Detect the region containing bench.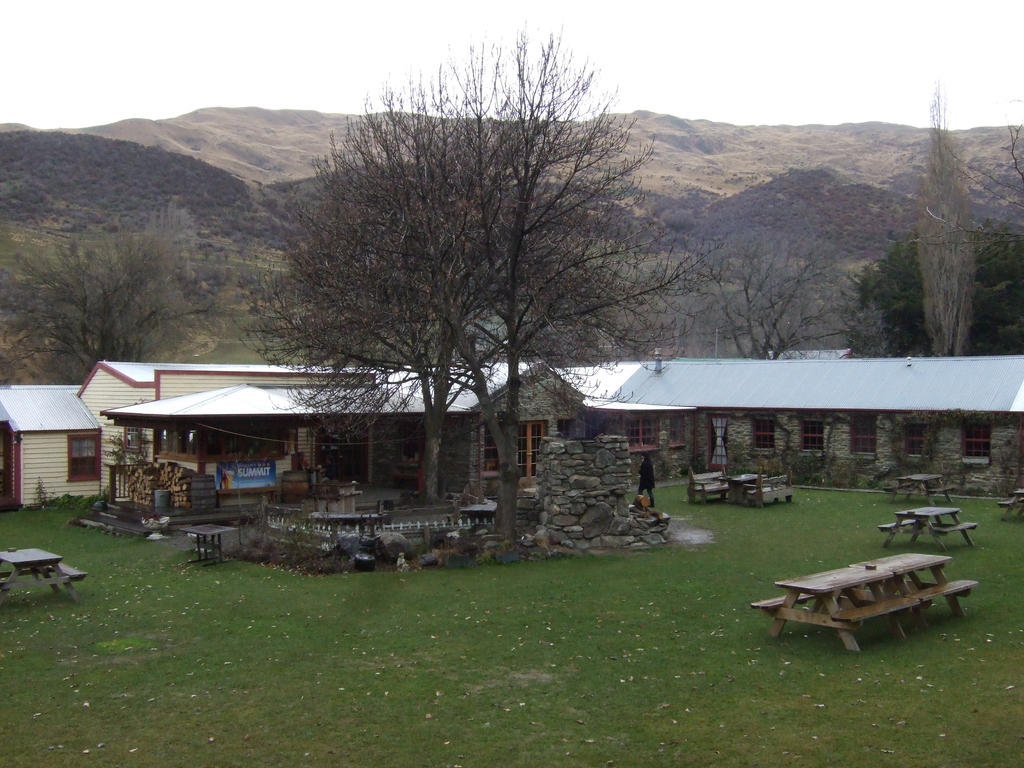
[x1=881, y1=505, x2=973, y2=550].
